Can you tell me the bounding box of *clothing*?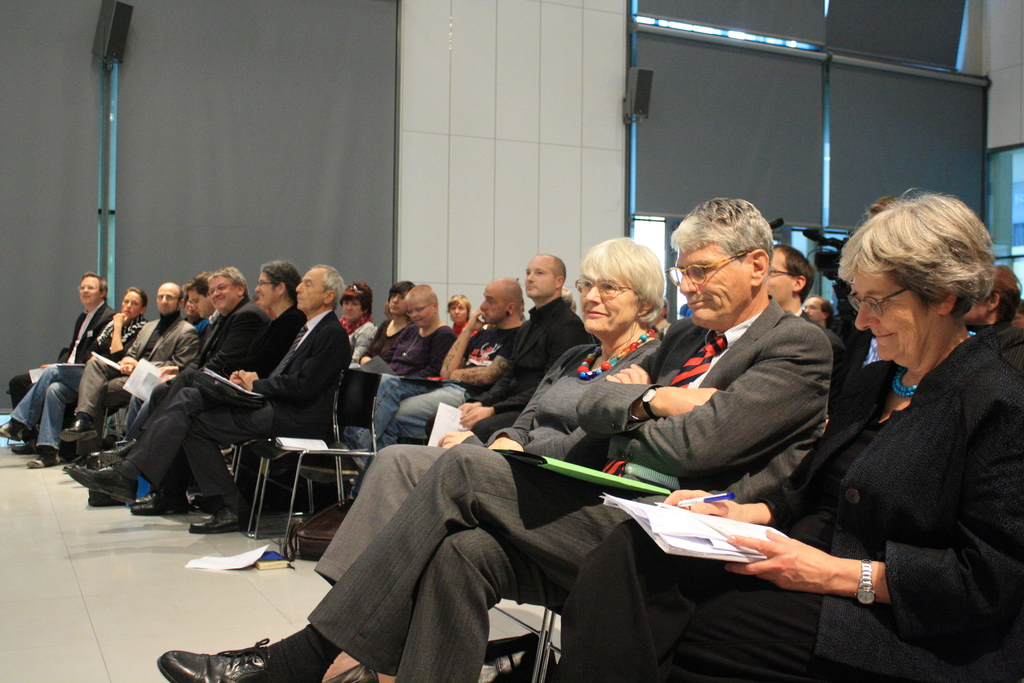
(492, 304, 585, 406).
